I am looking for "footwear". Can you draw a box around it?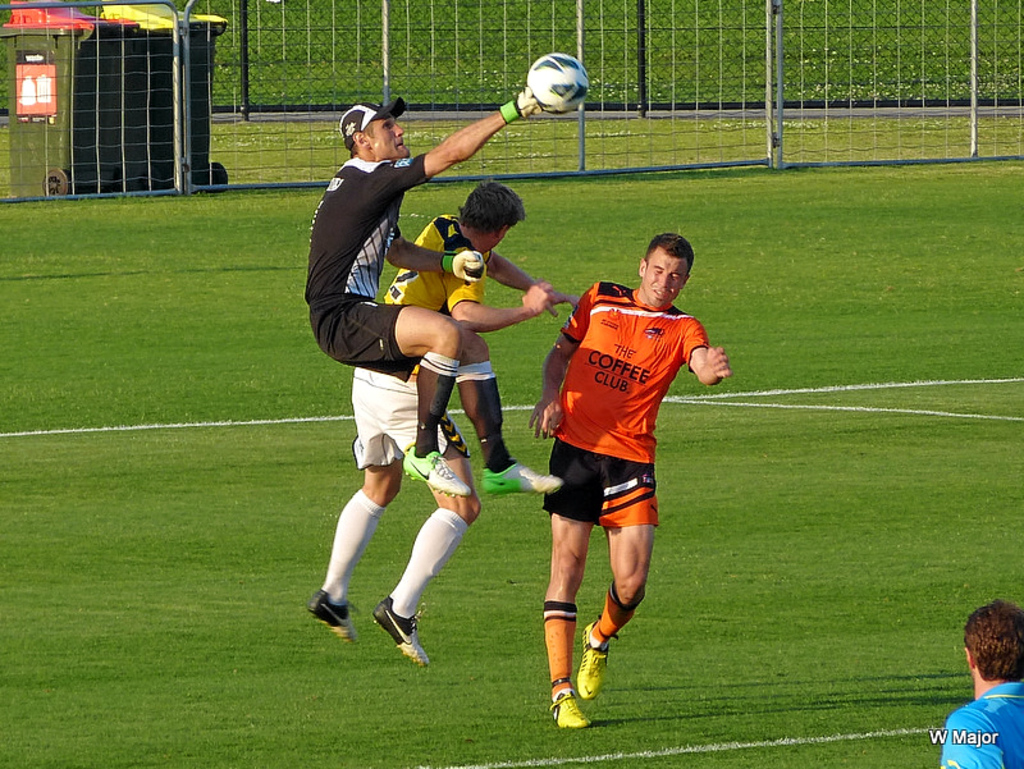
Sure, the bounding box is pyautogui.locateOnScreen(476, 458, 564, 499).
